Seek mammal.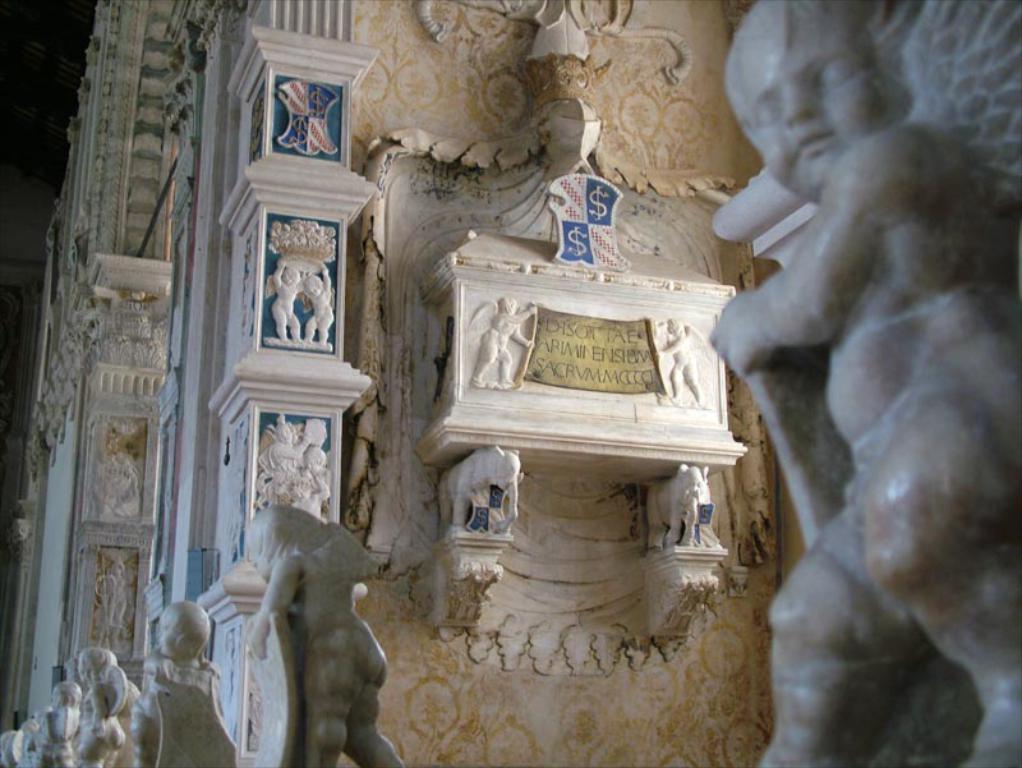
detection(236, 496, 399, 767).
